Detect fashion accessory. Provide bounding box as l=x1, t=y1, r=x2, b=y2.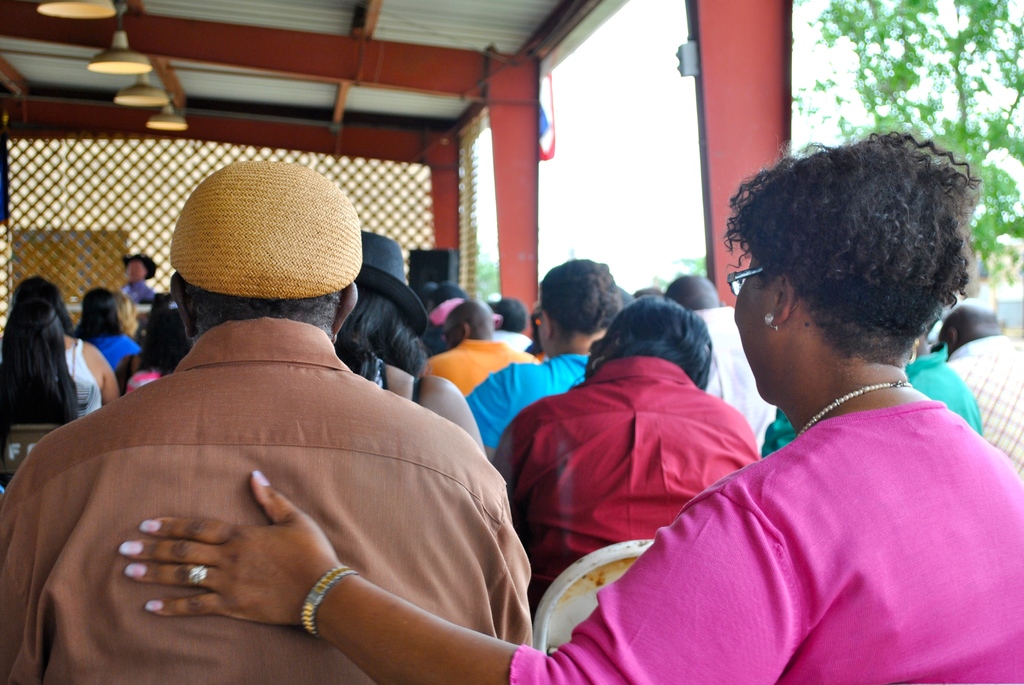
l=301, t=565, r=356, b=640.
